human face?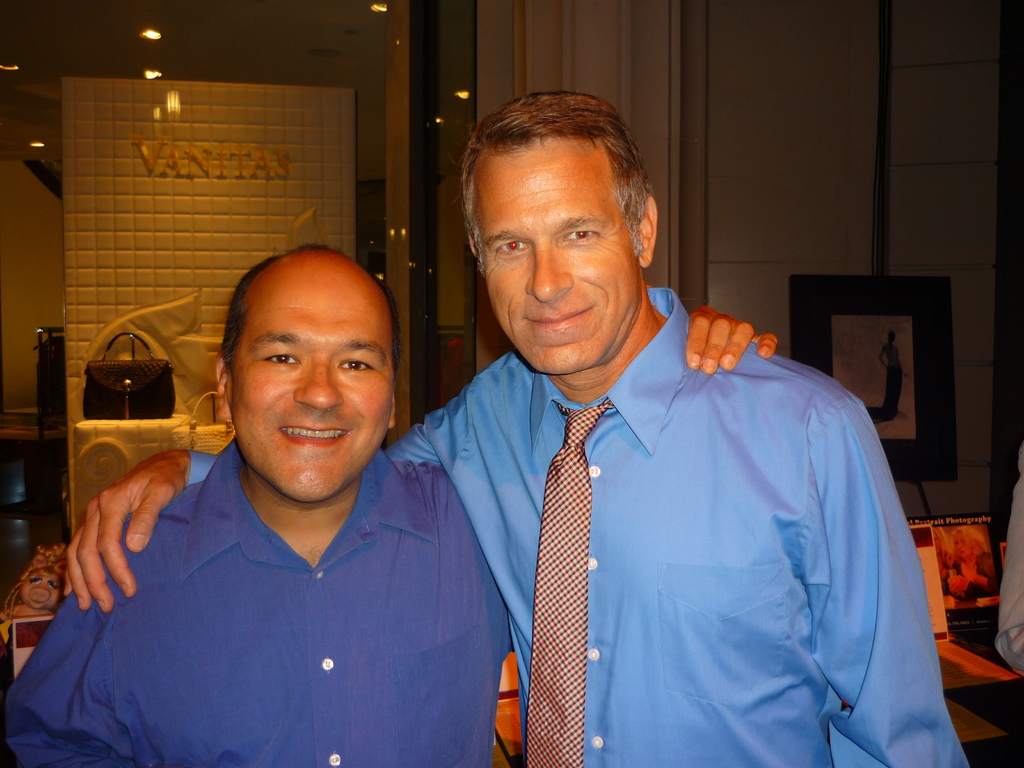
(478,148,629,380)
